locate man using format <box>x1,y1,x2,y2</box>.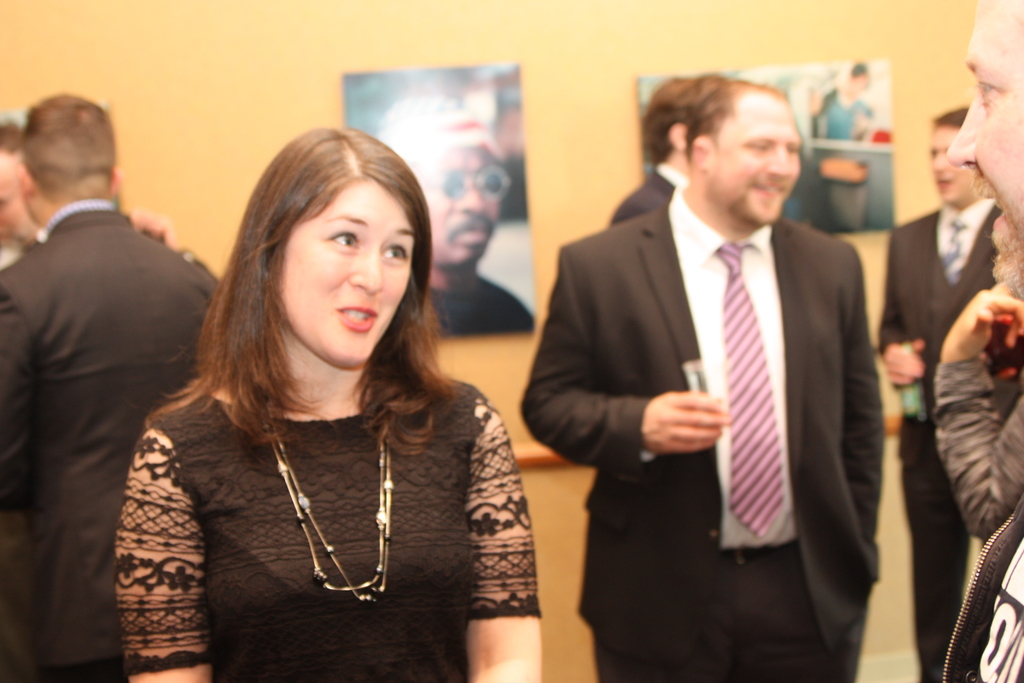
<box>609,76,699,228</box>.
